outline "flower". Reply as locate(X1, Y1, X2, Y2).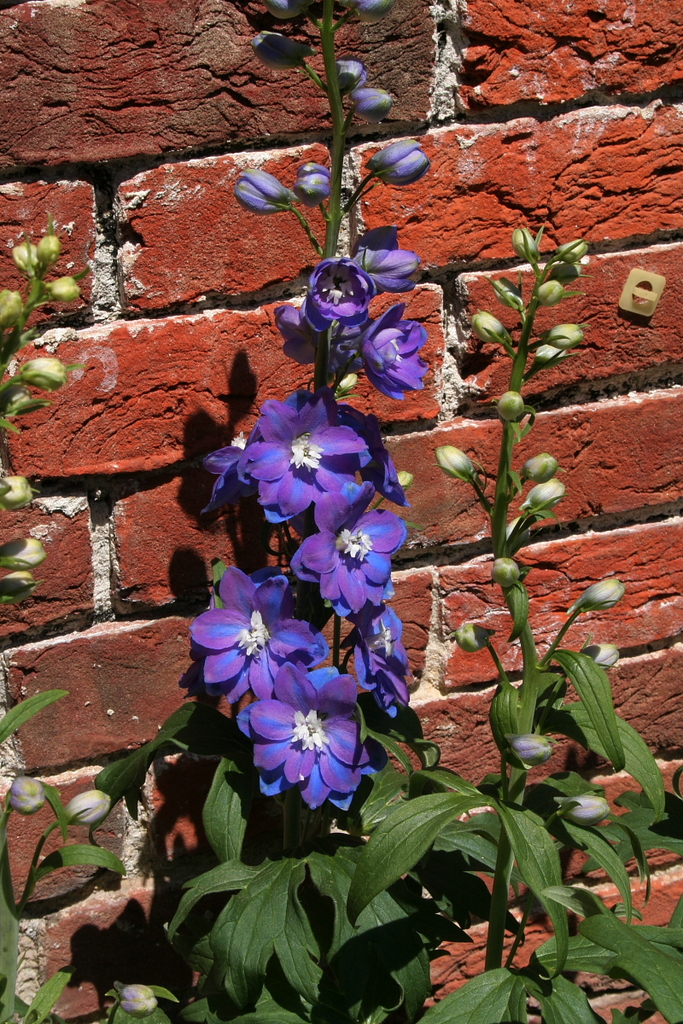
locate(224, 399, 368, 516).
